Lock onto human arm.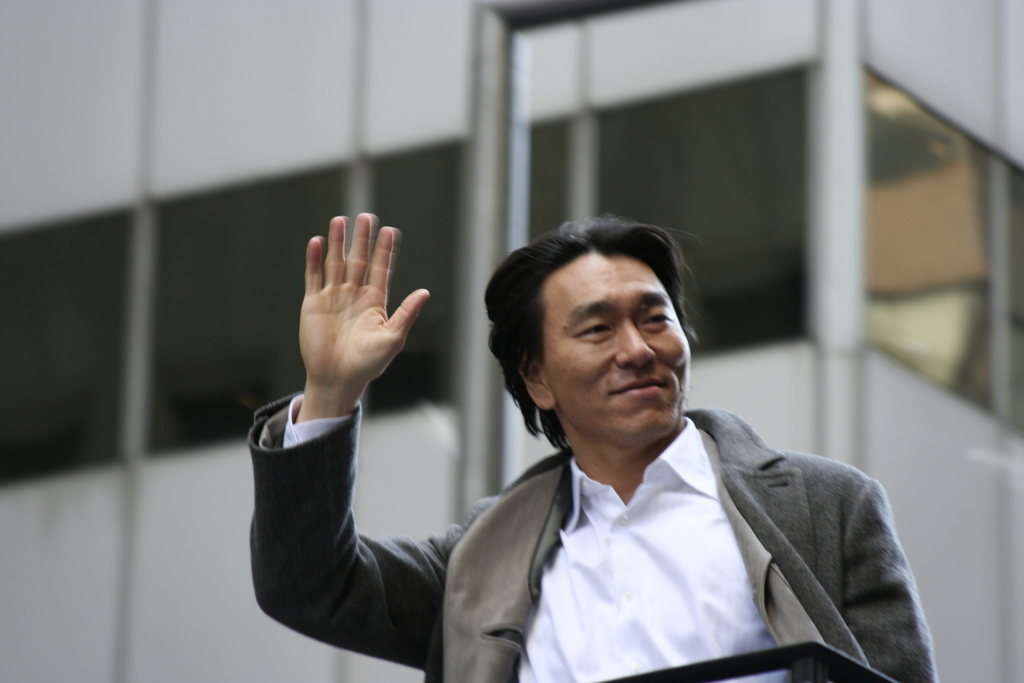
Locked: <region>229, 181, 469, 647</region>.
